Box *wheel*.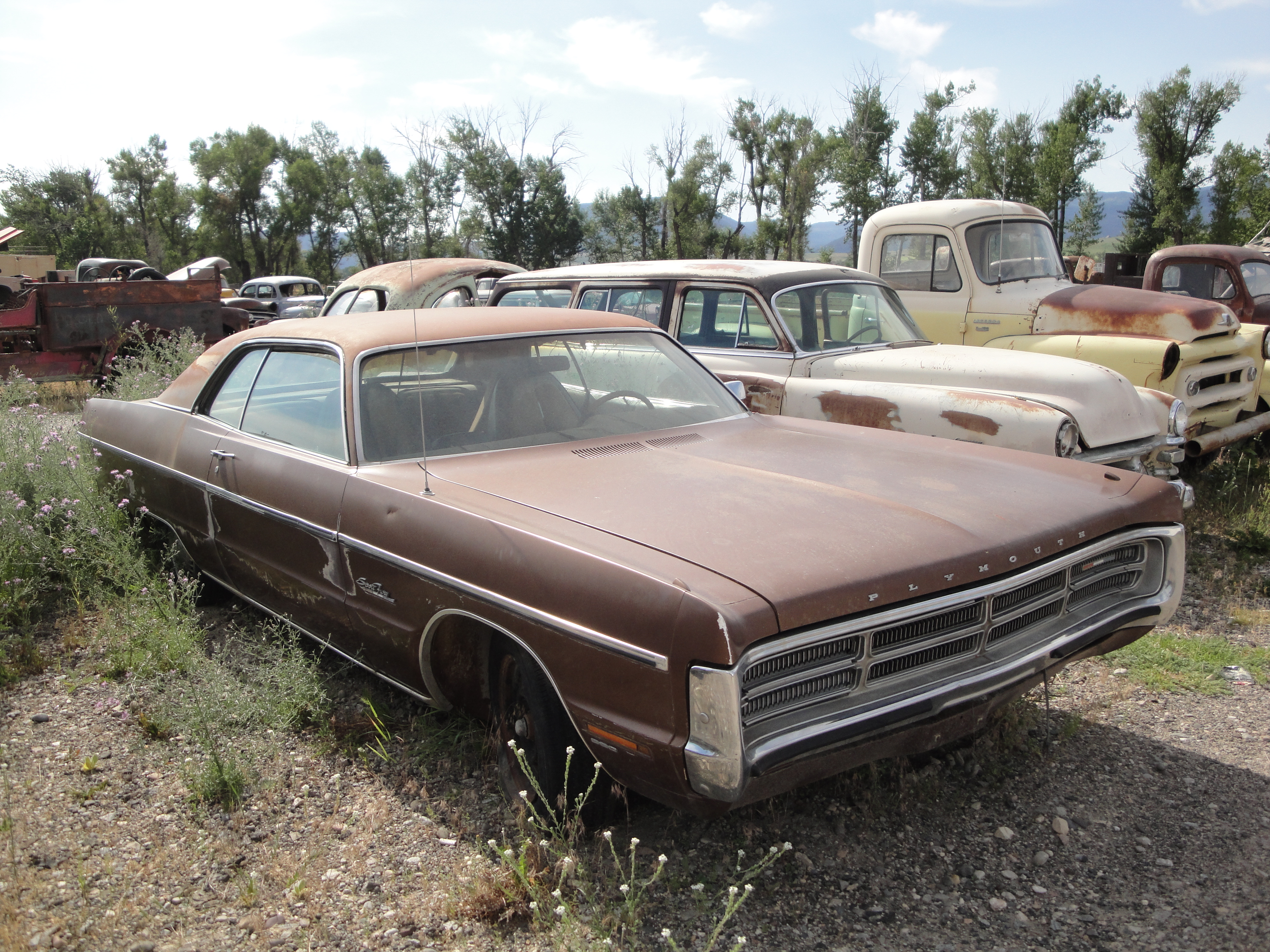
select_region(144, 209, 179, 253).
